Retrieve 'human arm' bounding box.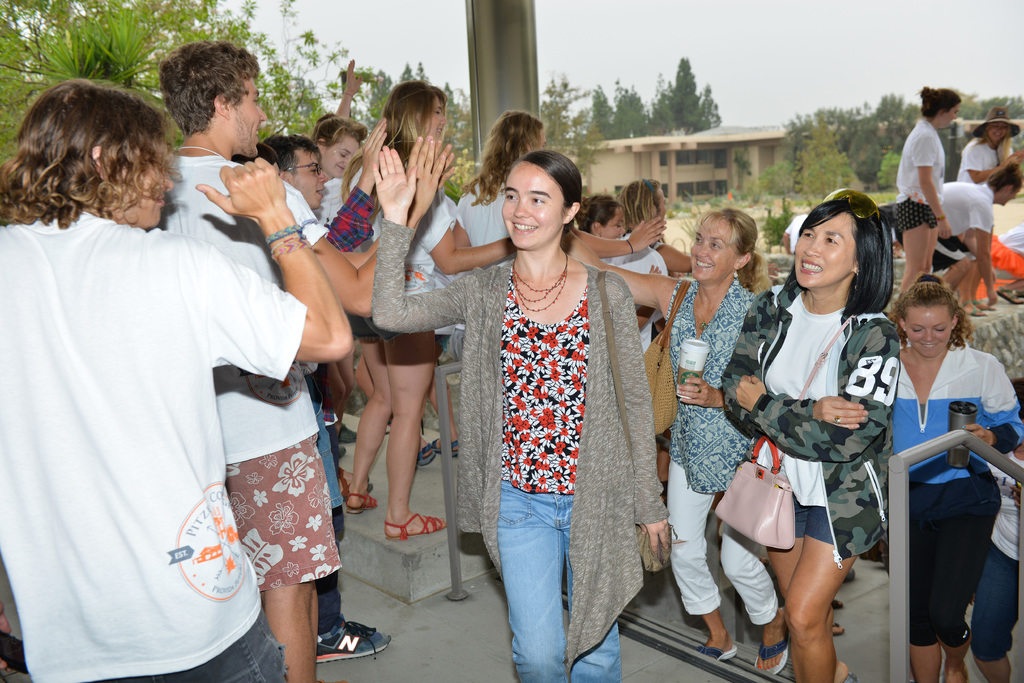
Bounding box: <region>449, 191, 475, 246</region>.
